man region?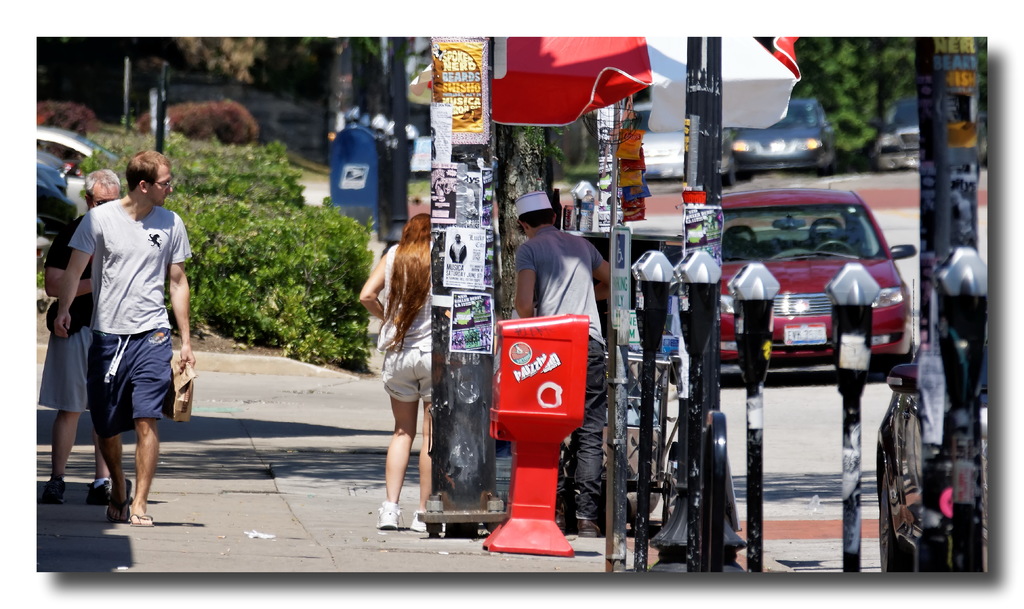
40,163,125,507
